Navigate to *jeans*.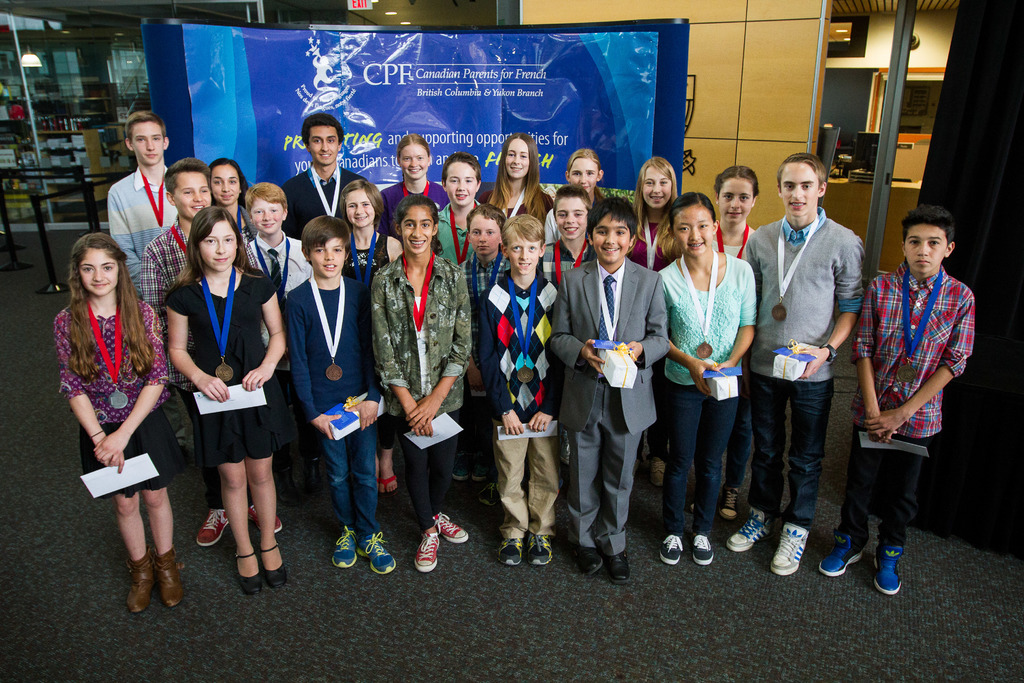
Navigation target: (667, 361, 747, 571).
